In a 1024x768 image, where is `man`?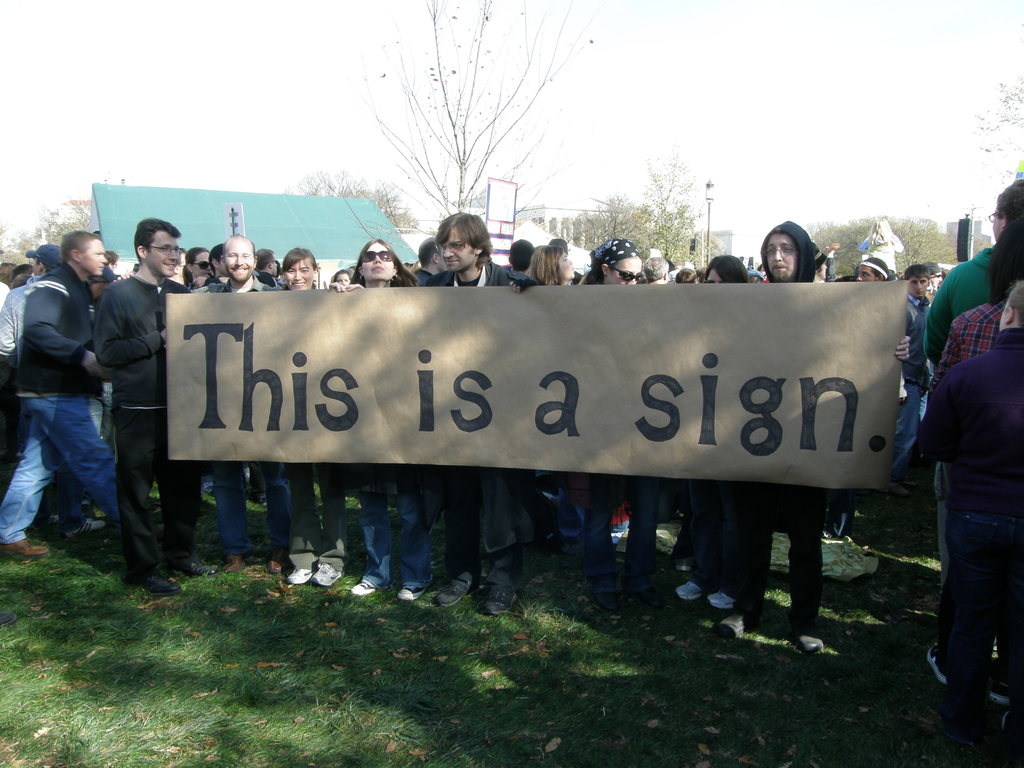
l=916, t=179, r=1023, b=373.
